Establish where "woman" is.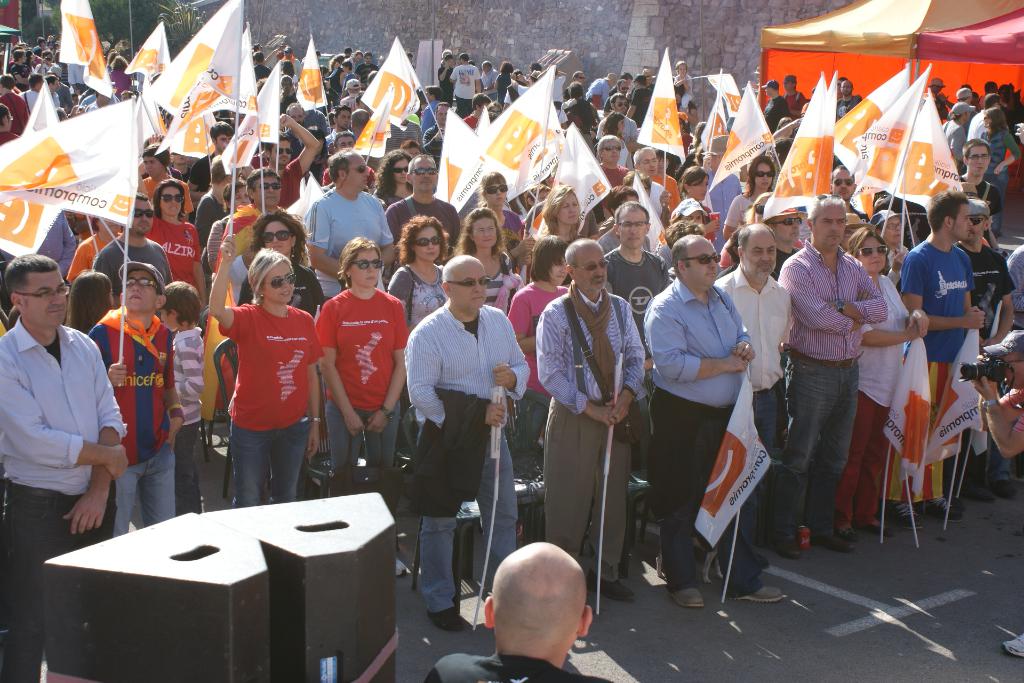
Established at l=522, t=183, r=591, b=268.
